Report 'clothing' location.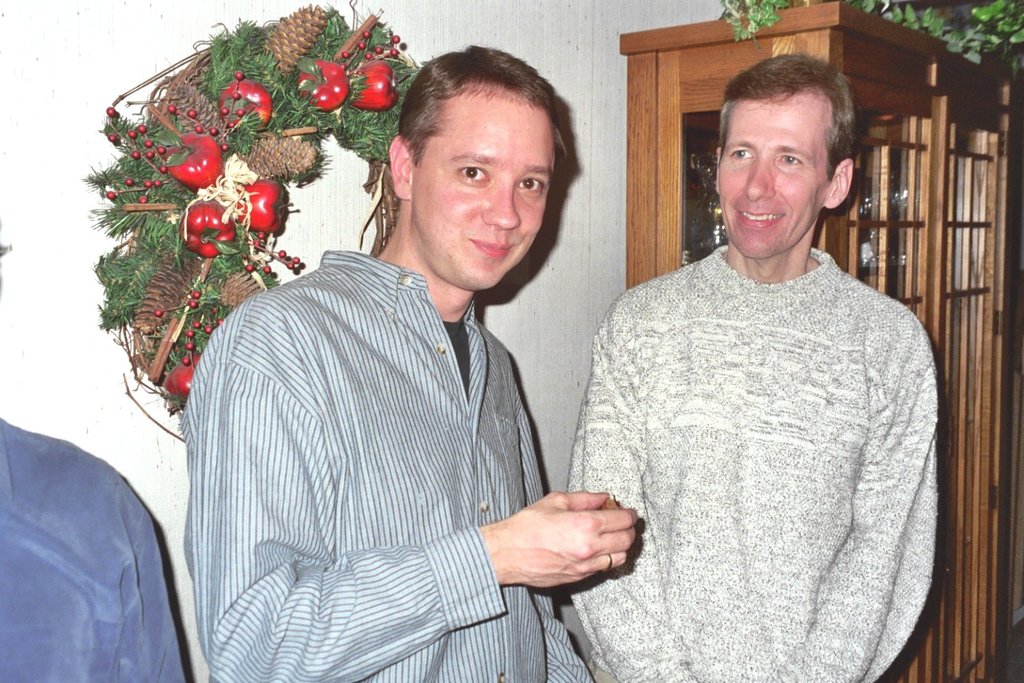
Report: 0, 417, 198, 682.
